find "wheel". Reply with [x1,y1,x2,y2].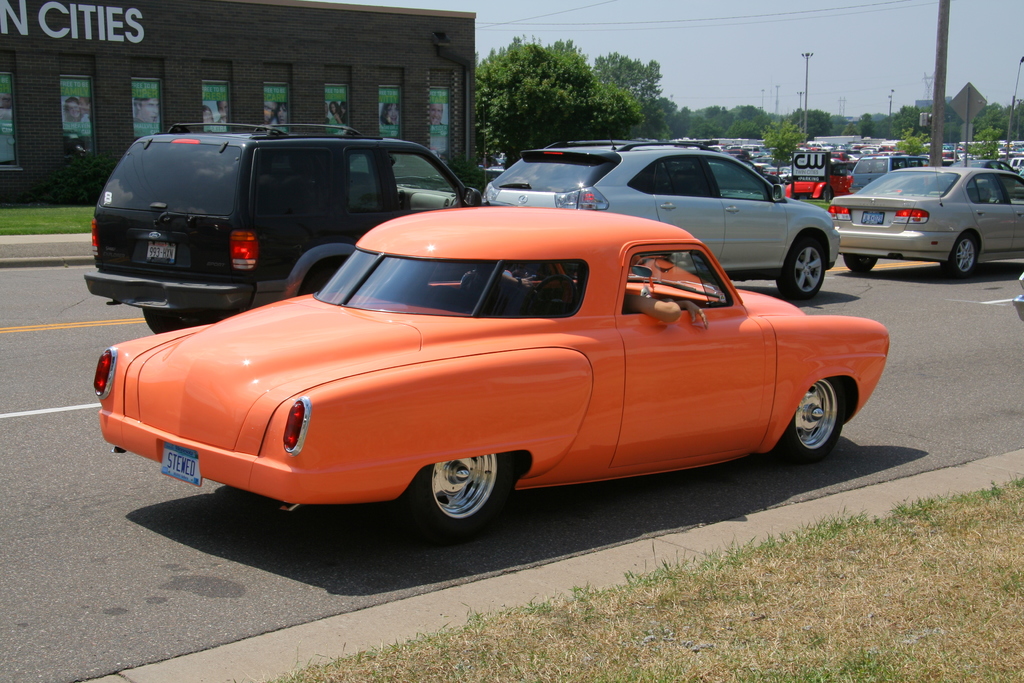
[778,372,854,461].
